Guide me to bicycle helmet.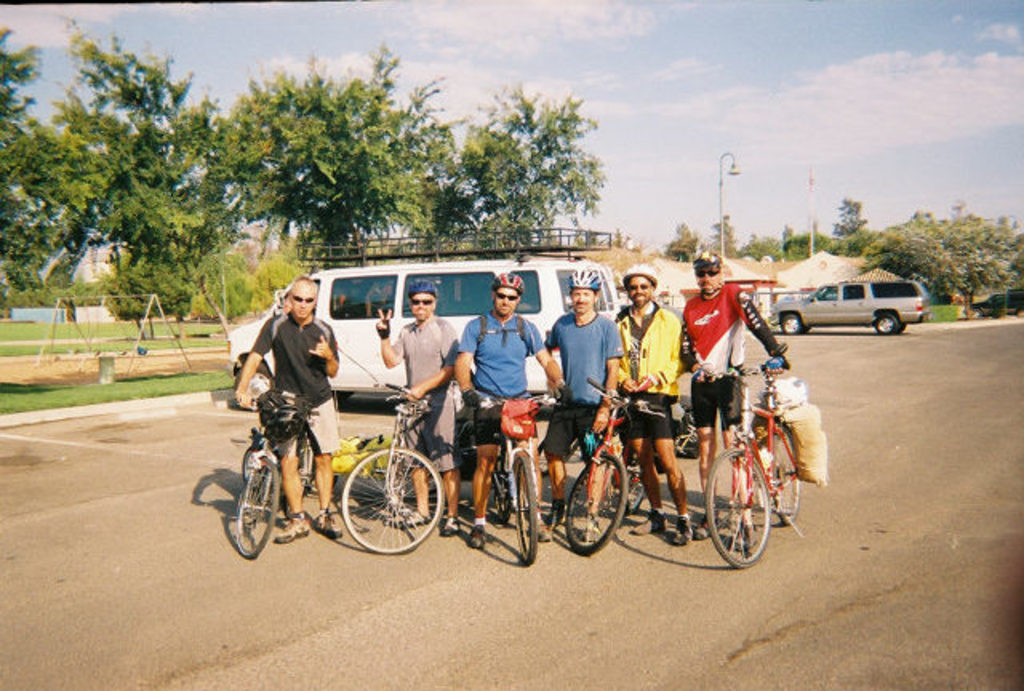
Guidance: {"x1": 694, "y1": 250, "x2": 717, "y2": 269}.
